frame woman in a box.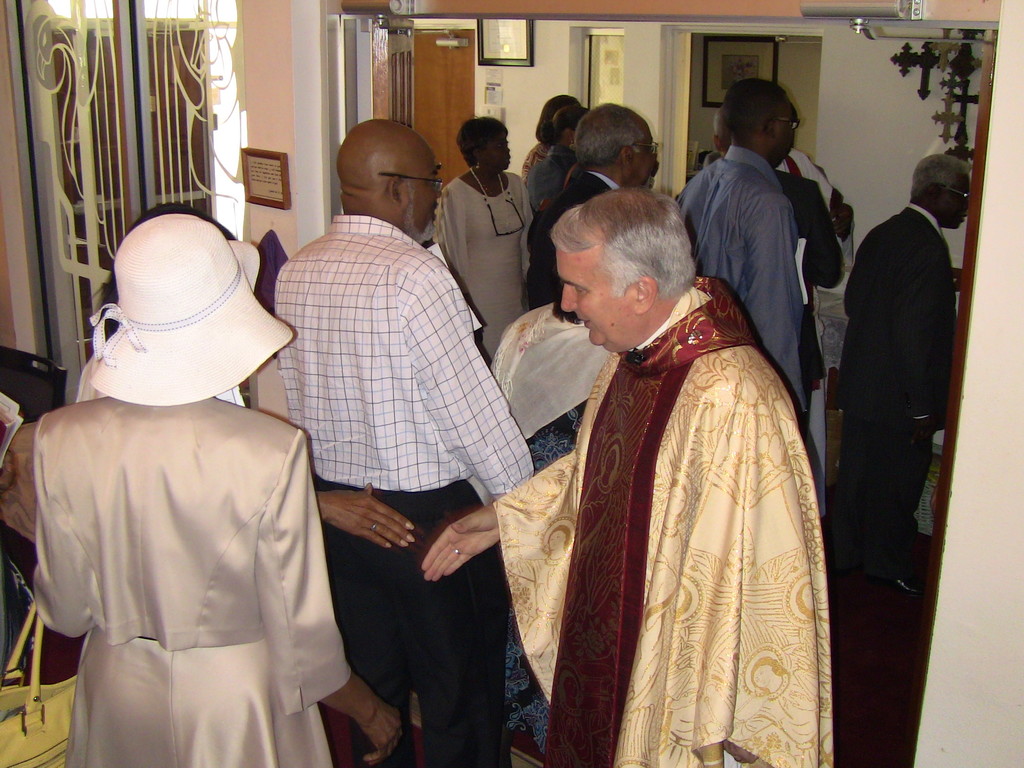
x1=509, y1=99, x2=589, y2=203.
